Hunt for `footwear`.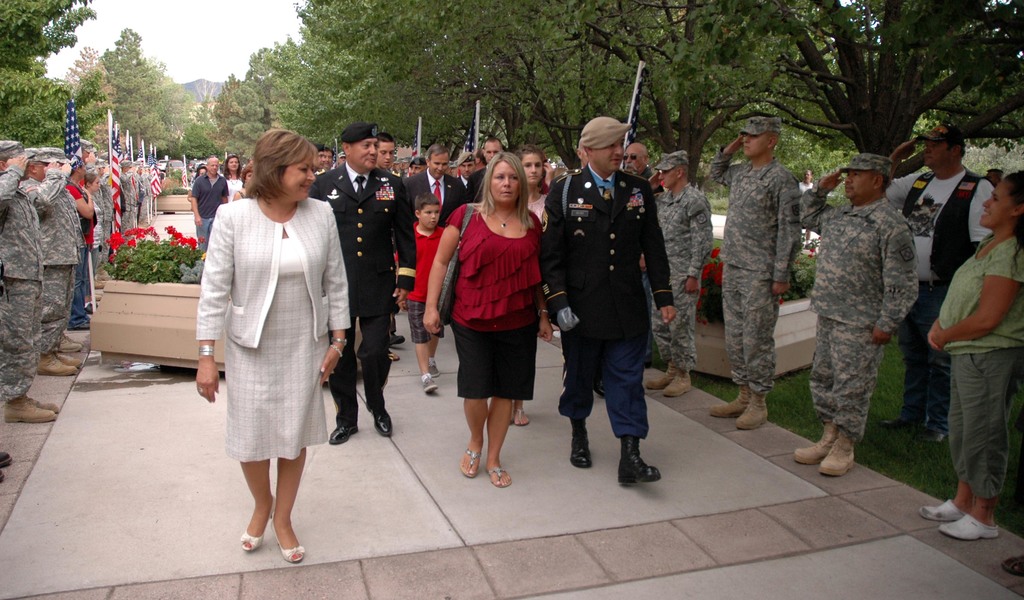
Hunted down at 789/421/833/469.
